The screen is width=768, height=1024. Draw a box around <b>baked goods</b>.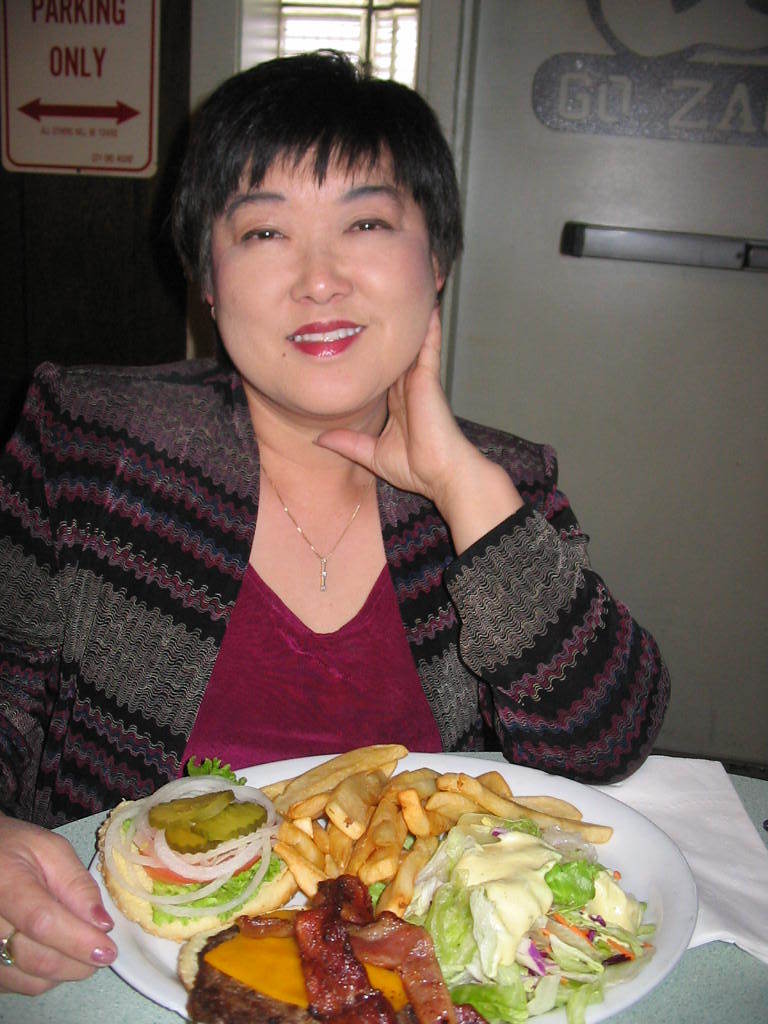
detection(80, 784, 306, 938).
